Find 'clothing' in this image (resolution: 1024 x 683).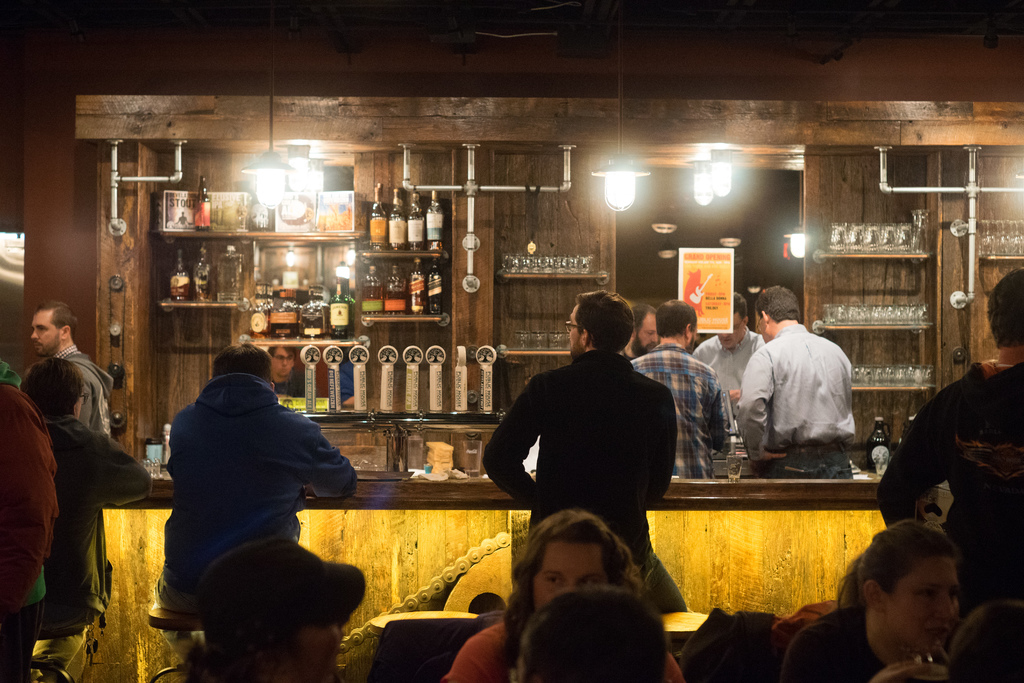
<region>484, 354, 681, 587</region>.
